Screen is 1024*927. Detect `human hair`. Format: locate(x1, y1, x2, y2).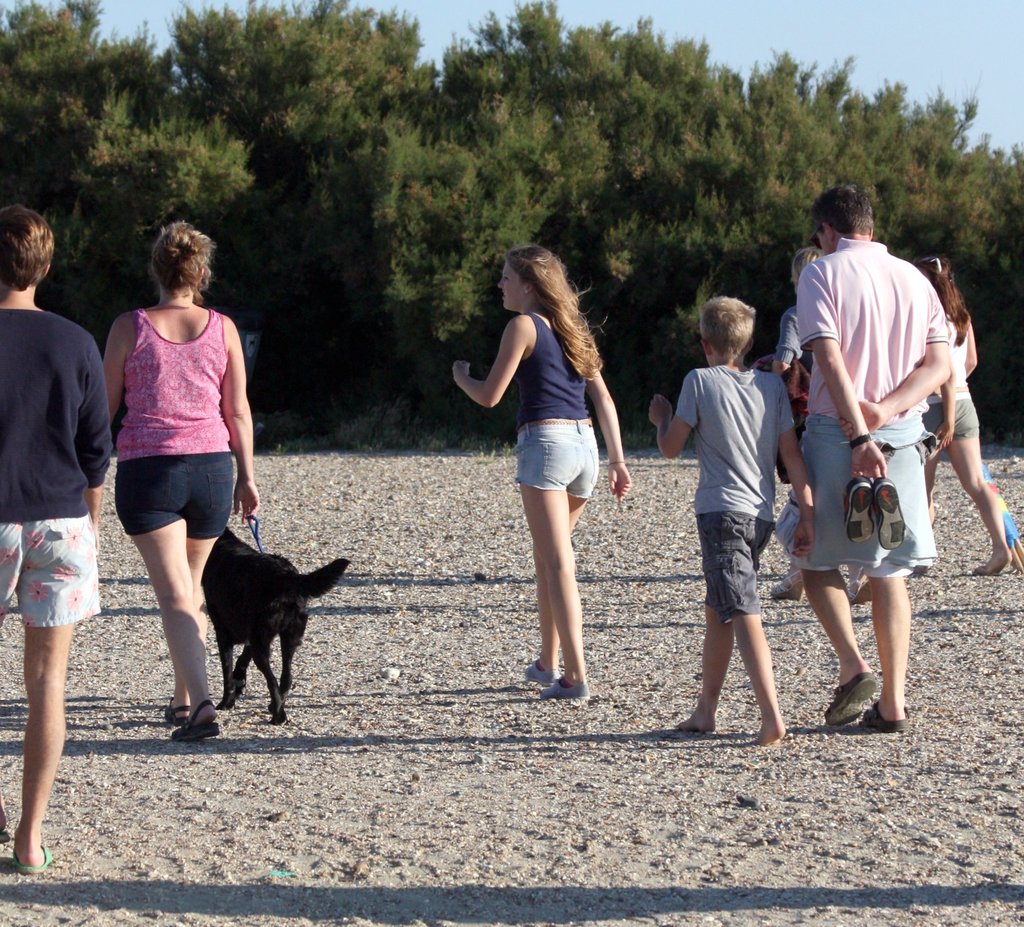
locate(499, 243, 602, 371).
